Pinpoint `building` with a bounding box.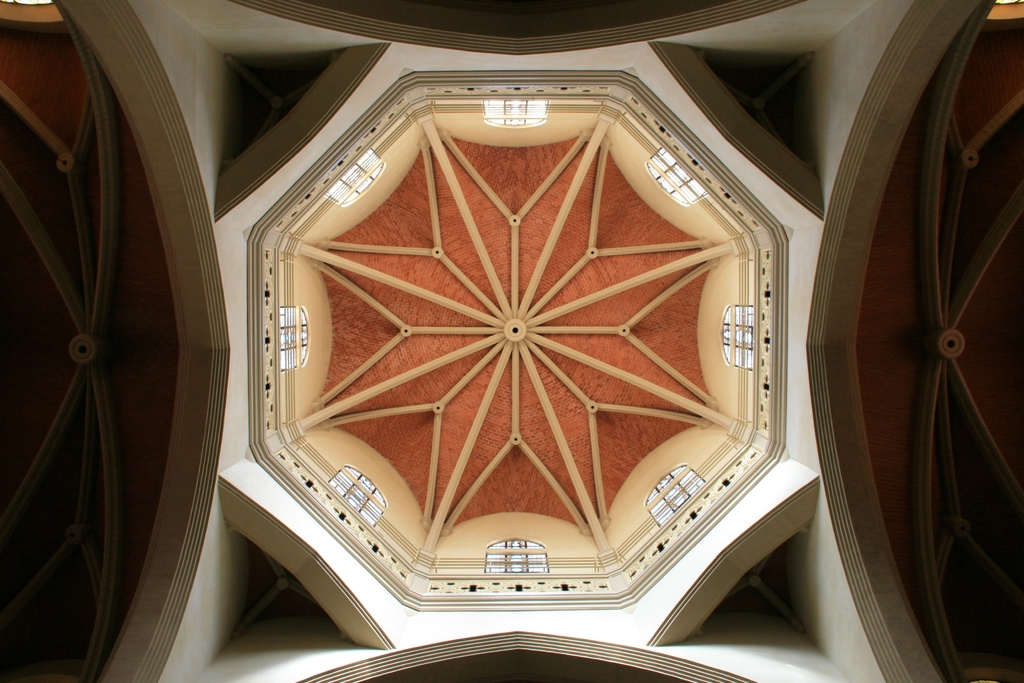
0,0,1023,682.
